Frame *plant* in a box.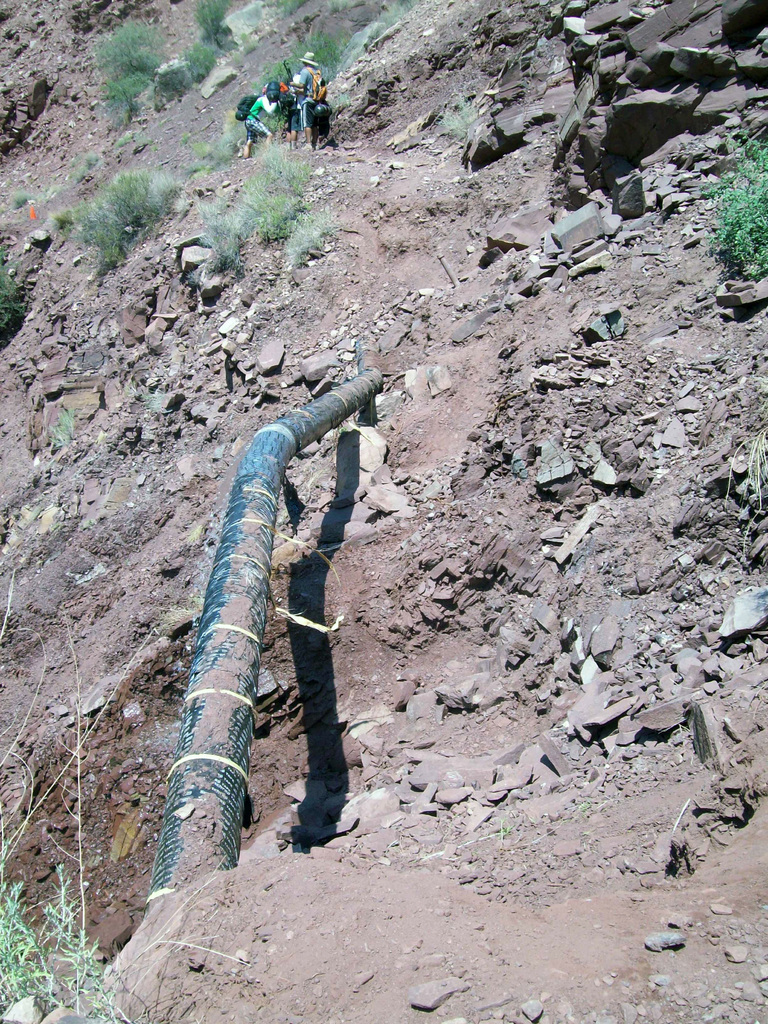
[x1=713, y1=140, x2=767, y2=267].
